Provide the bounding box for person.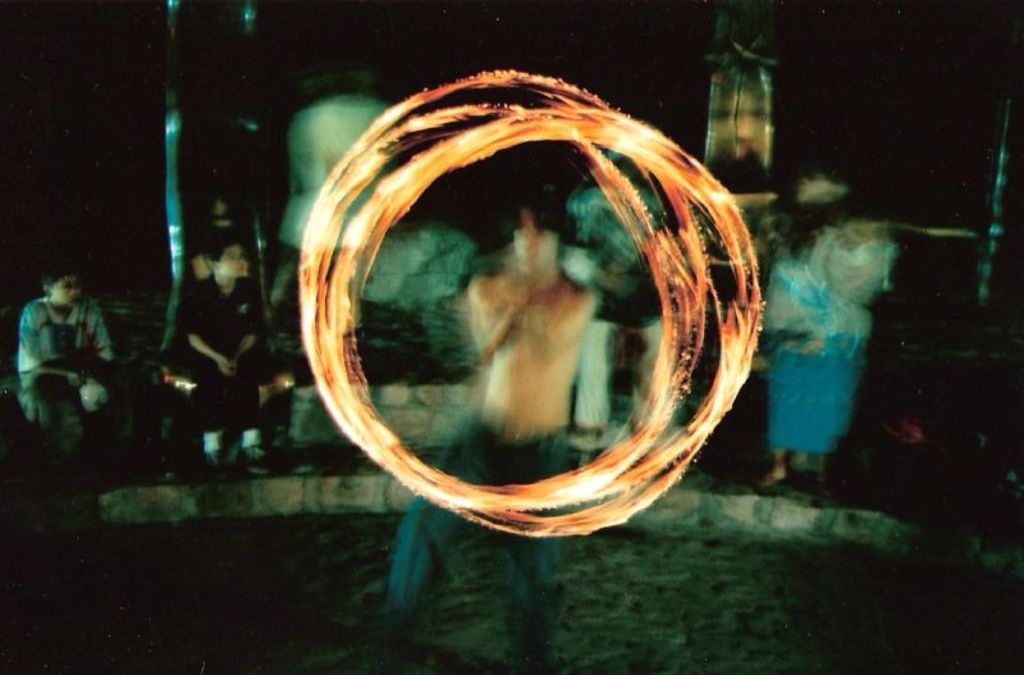
Rect(146, 234, 271, 475).
